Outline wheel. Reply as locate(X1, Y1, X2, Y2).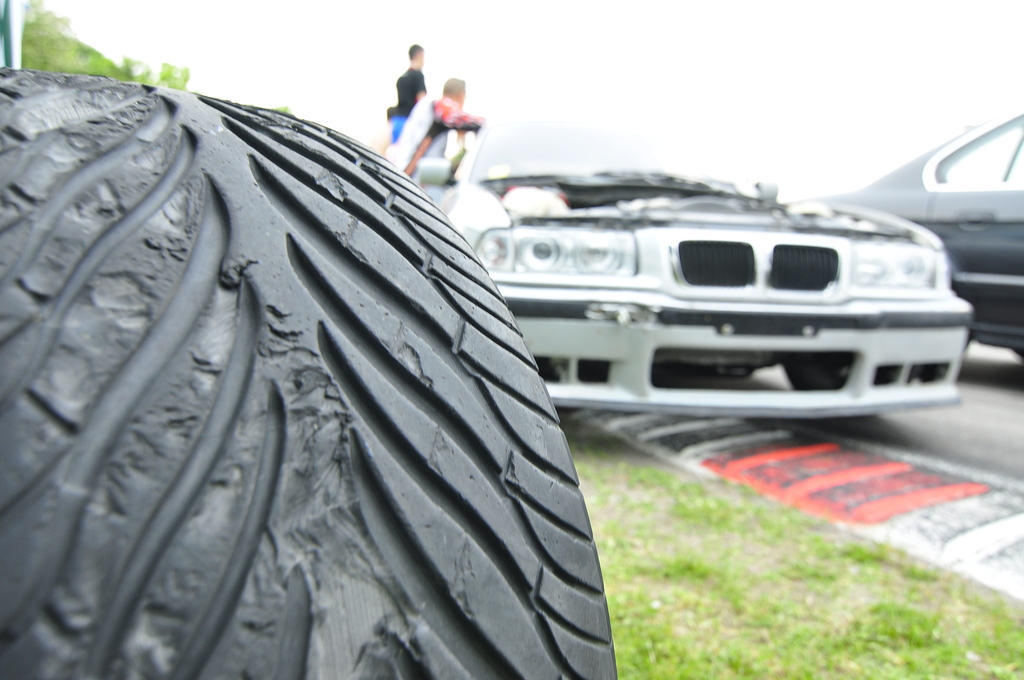
locate(0, 75, 627, 679).
